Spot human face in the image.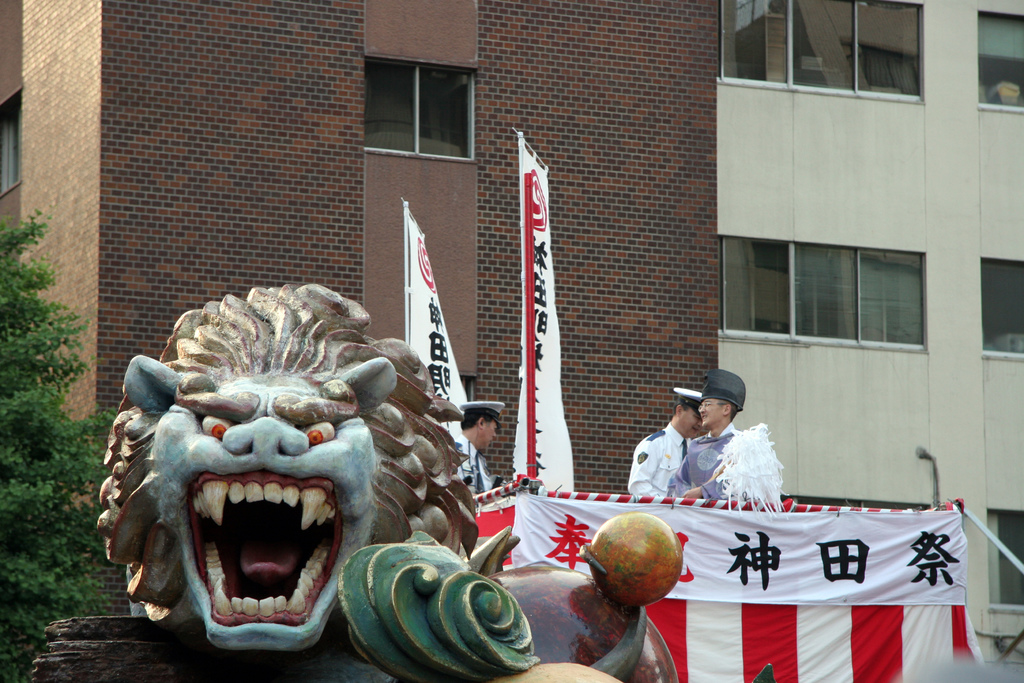
human face found at <box>684,409,700,439</box>.
